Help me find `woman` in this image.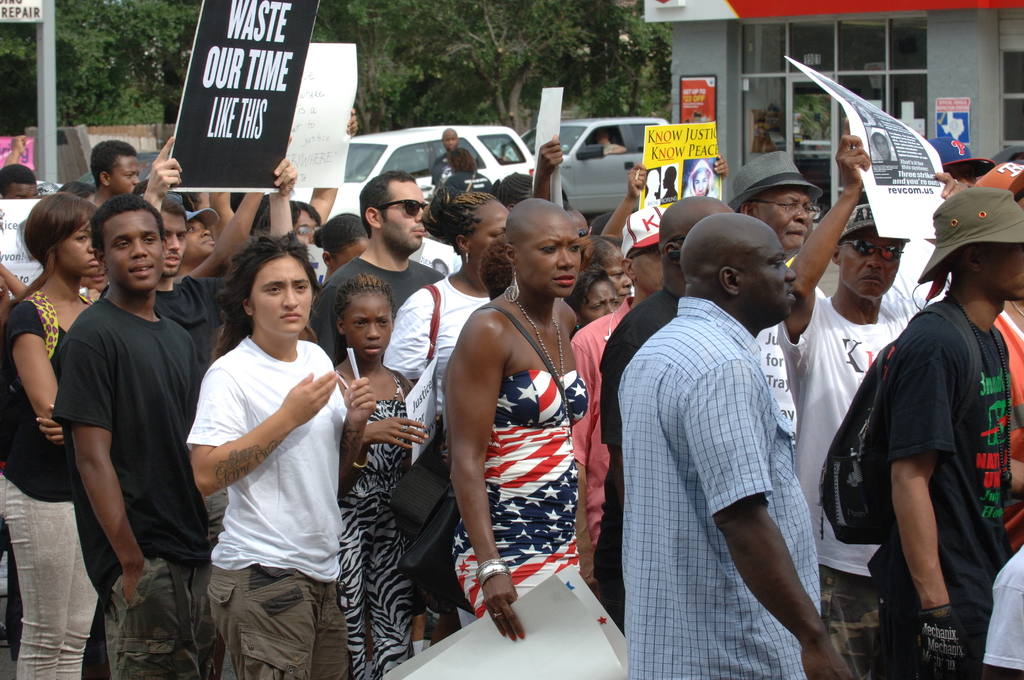
Found it: {"x1": 0, "y1": 194, "x2": 108, "y2": 679}.
